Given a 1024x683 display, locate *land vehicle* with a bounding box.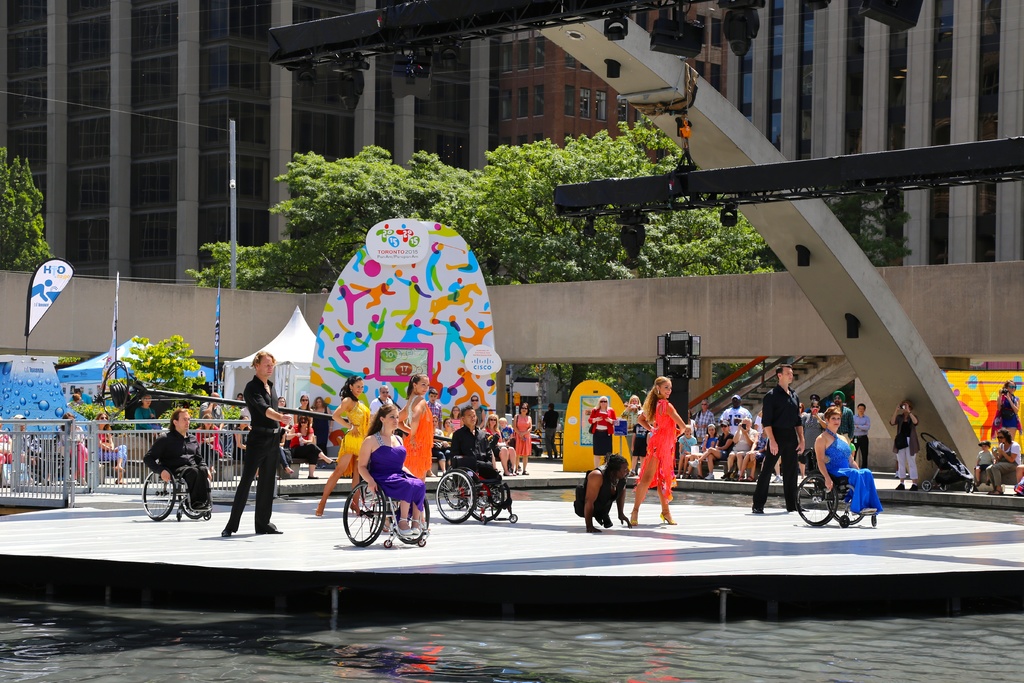
Located: x1=134, y1=452, x2=198, y2=539.
